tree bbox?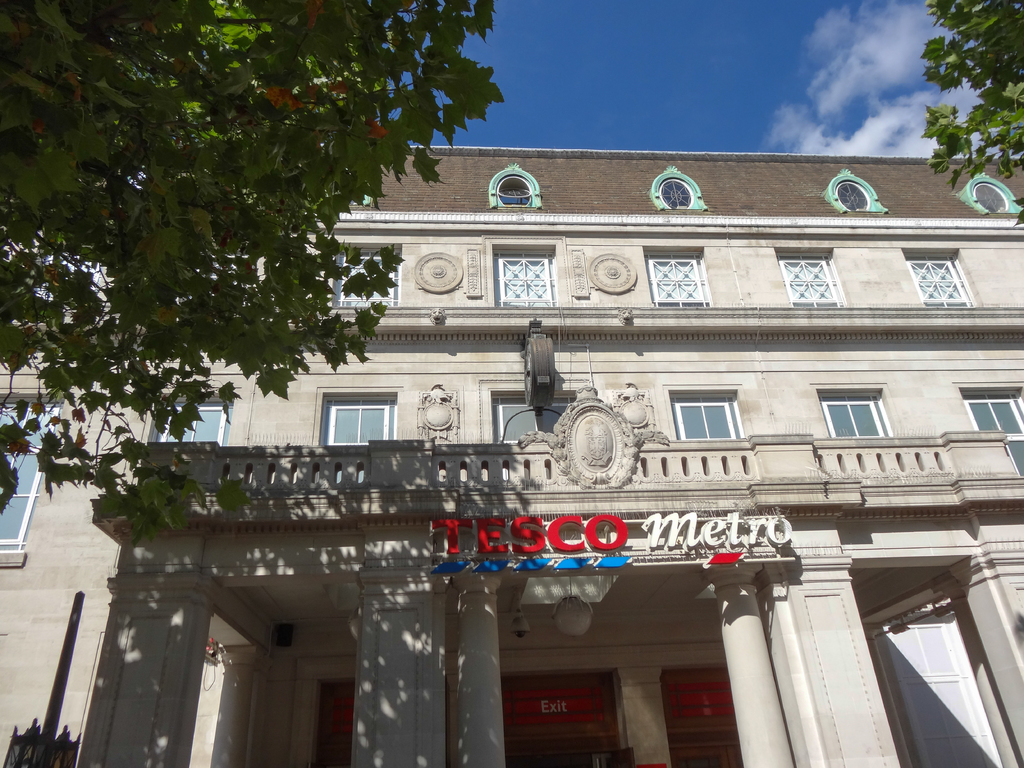
0/0/510/520
